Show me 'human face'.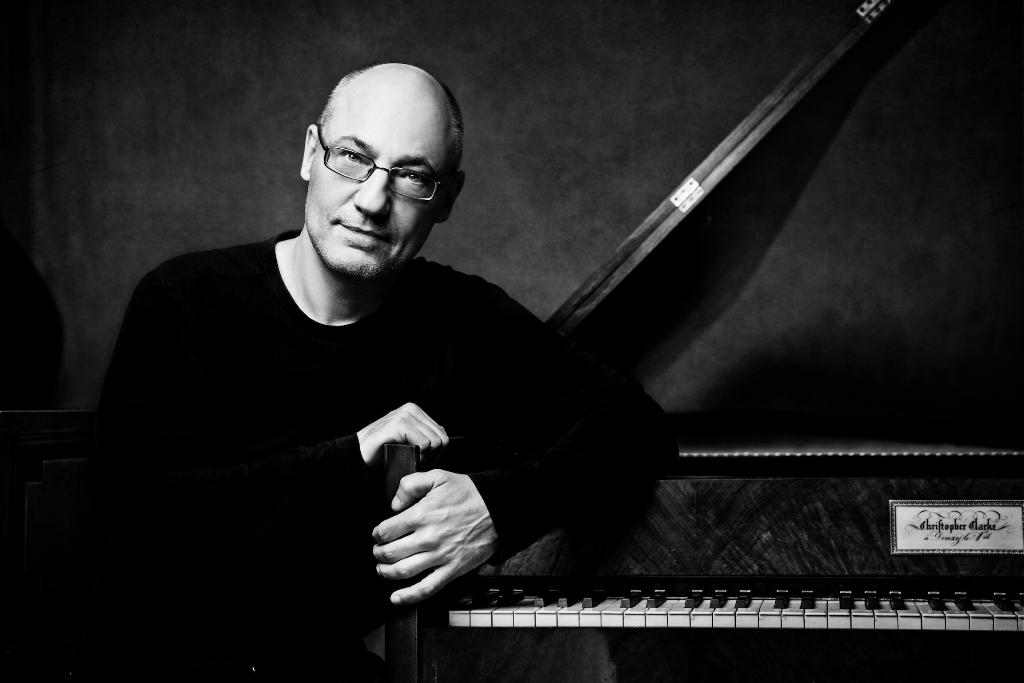
'human face' is here: (left=321, top=99, right=451, bottom=284).
